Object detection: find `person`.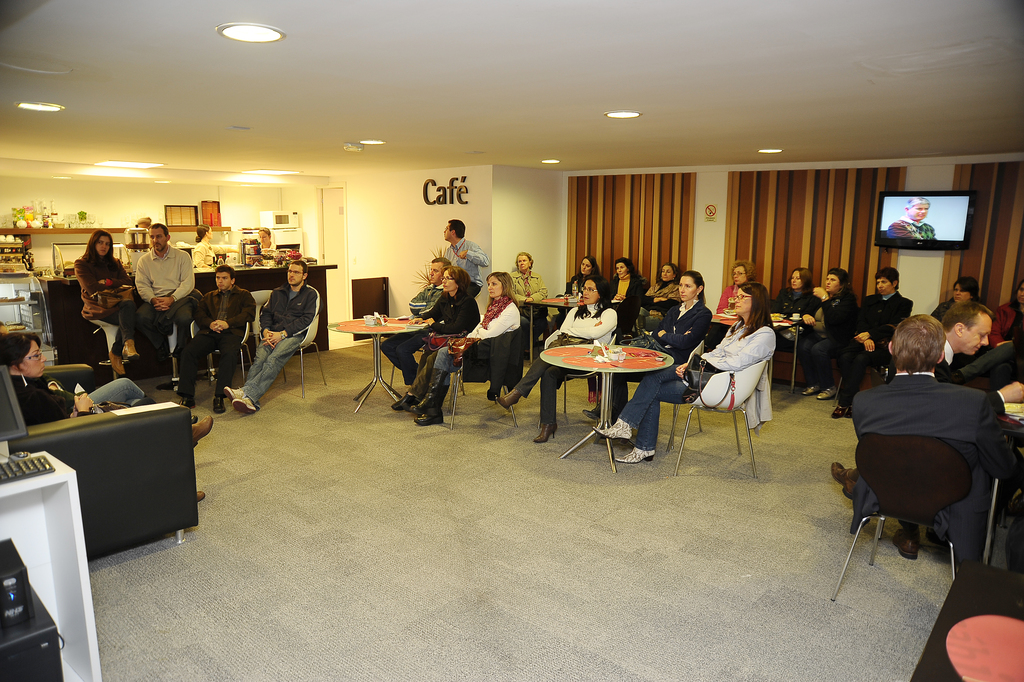
box=[191, 223, 215, 273].
